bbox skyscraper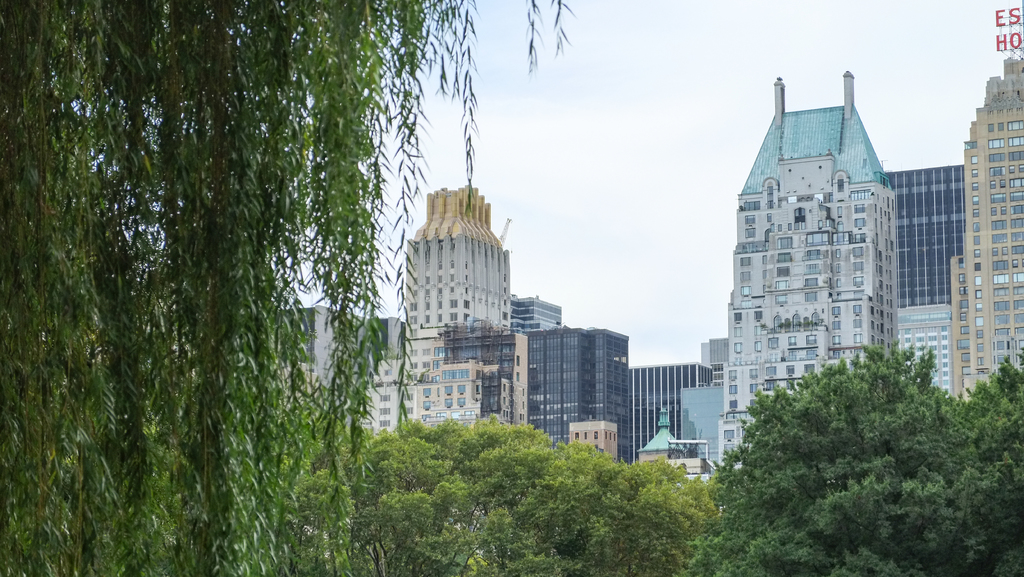
select_region(882, 163, 966, 408)
